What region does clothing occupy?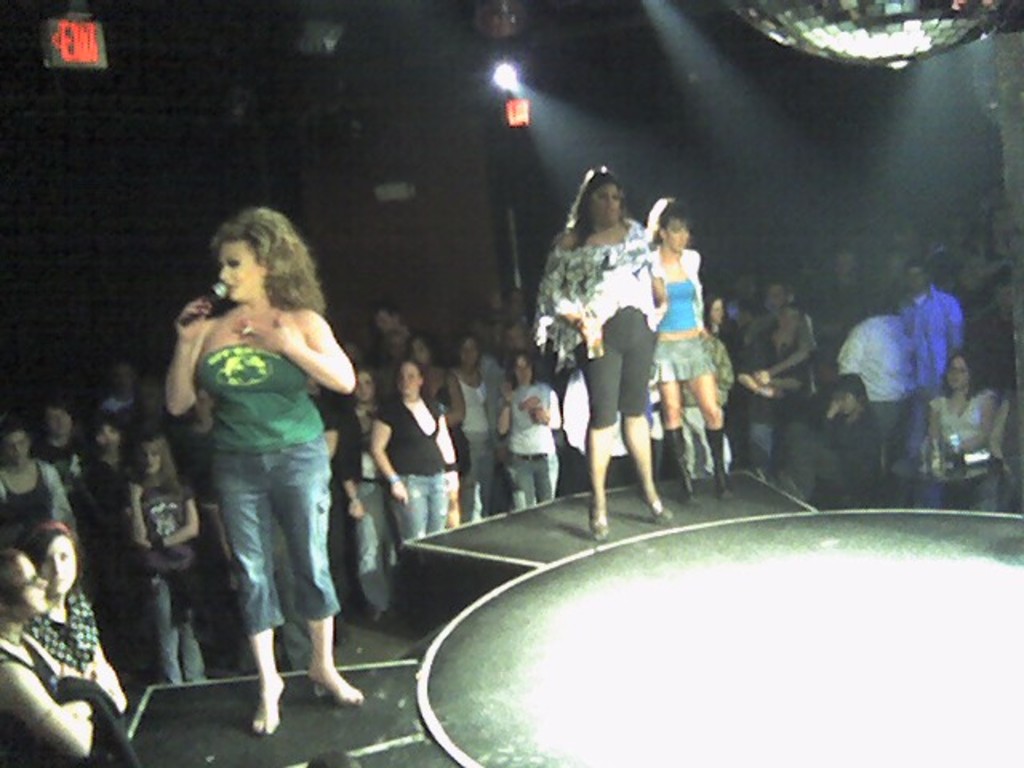
930, 403, 1005, 510.
